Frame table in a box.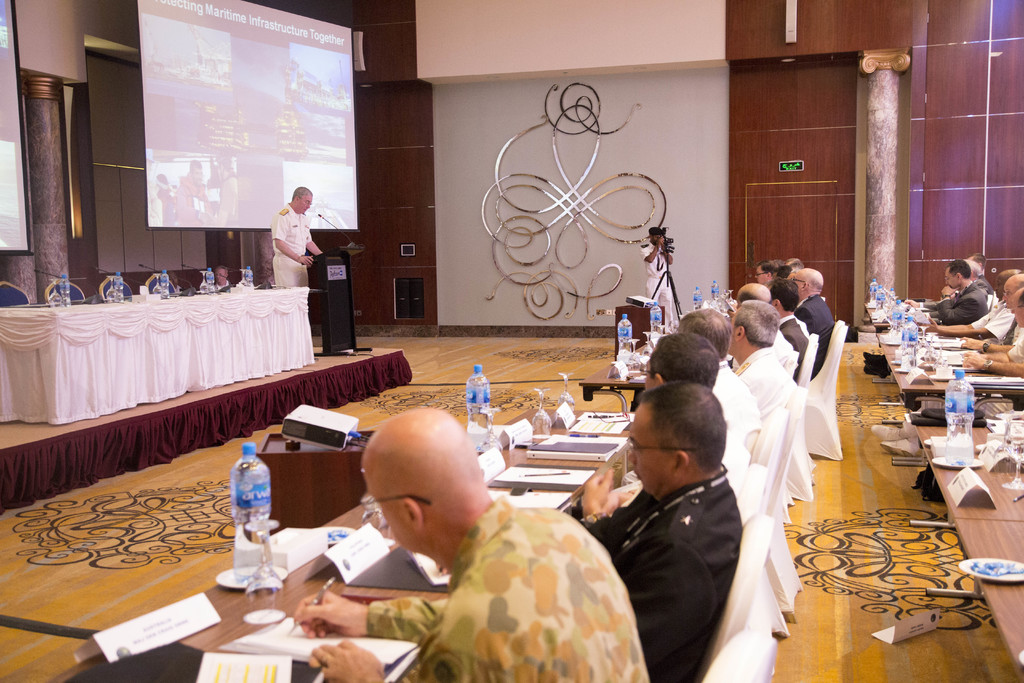
region(579, 345, 735, 413).
